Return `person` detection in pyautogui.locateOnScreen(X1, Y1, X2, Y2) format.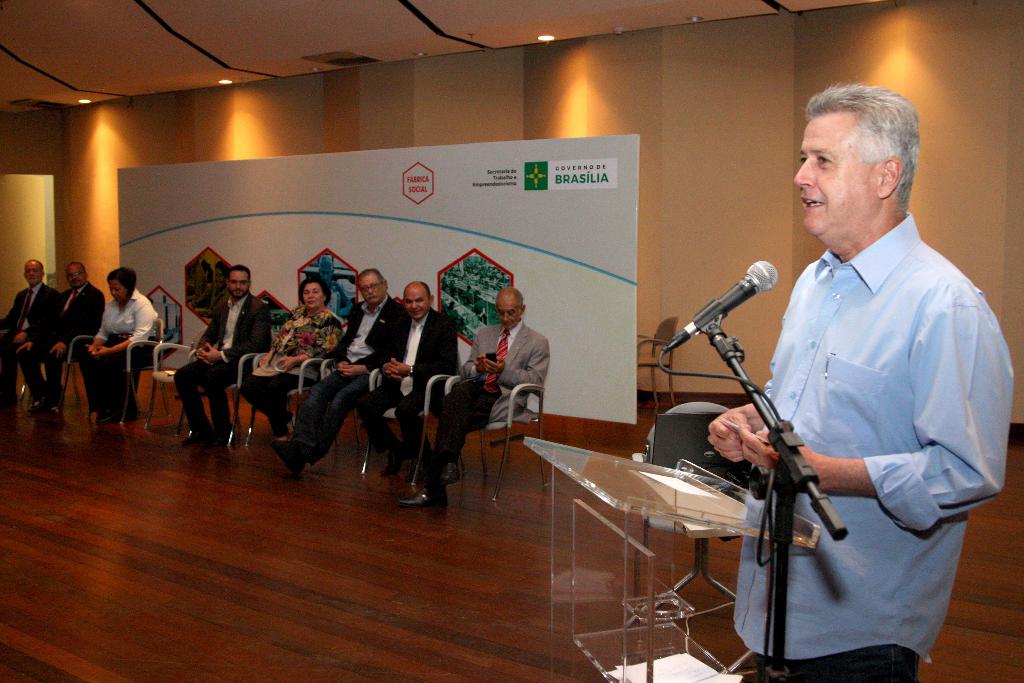
pyautogui.locateOnScreen(82, 265, 158, 436).
